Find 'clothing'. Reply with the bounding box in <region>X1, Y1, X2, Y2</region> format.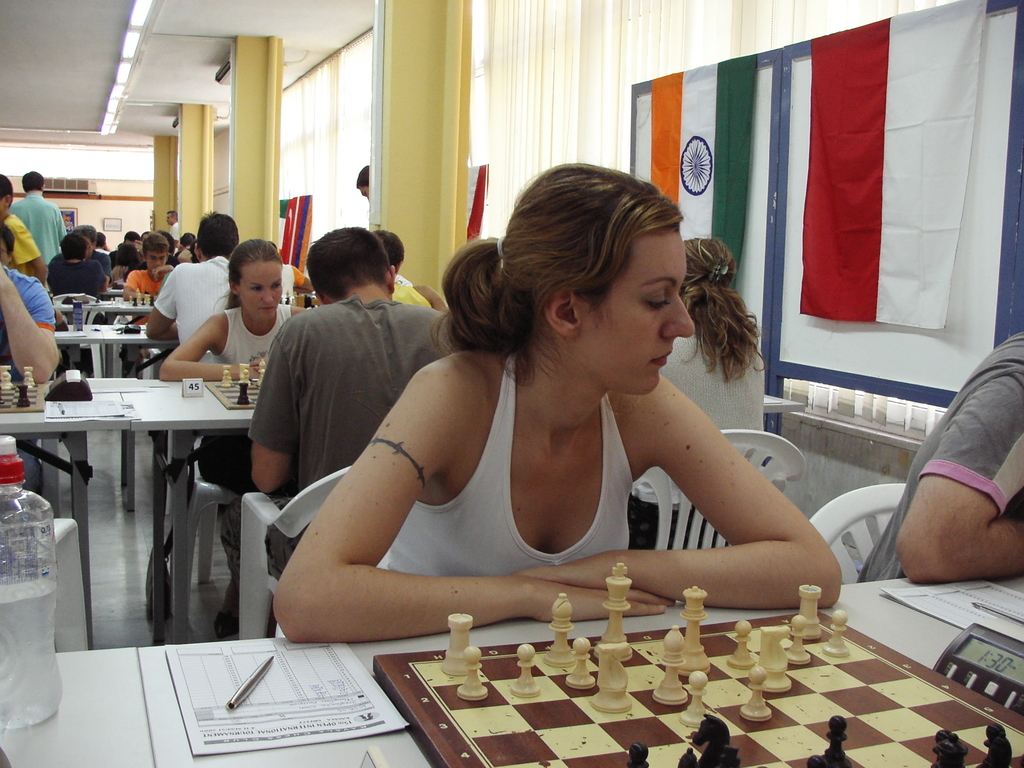
<region>121, 269, 162, 363</region>.
